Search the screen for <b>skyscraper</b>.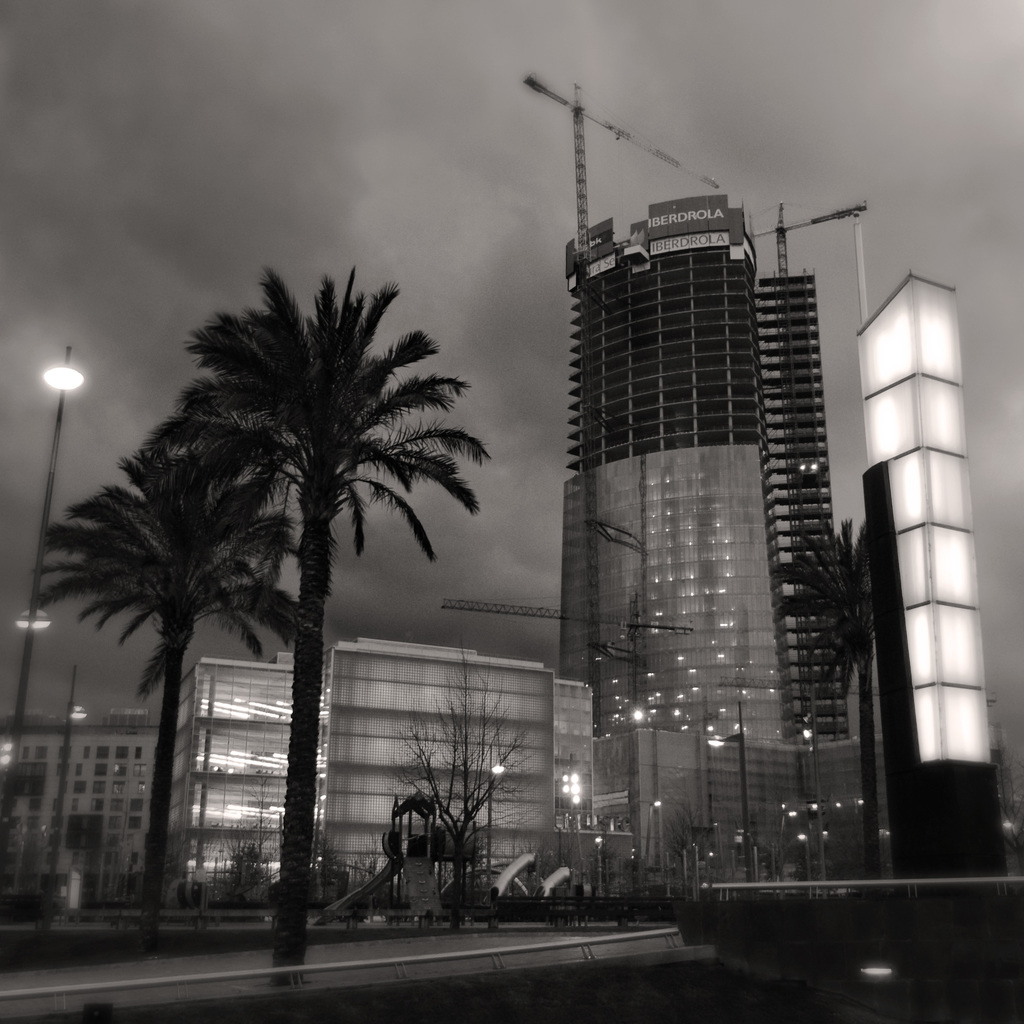
Found at <box>515,104,888,920</box>.
